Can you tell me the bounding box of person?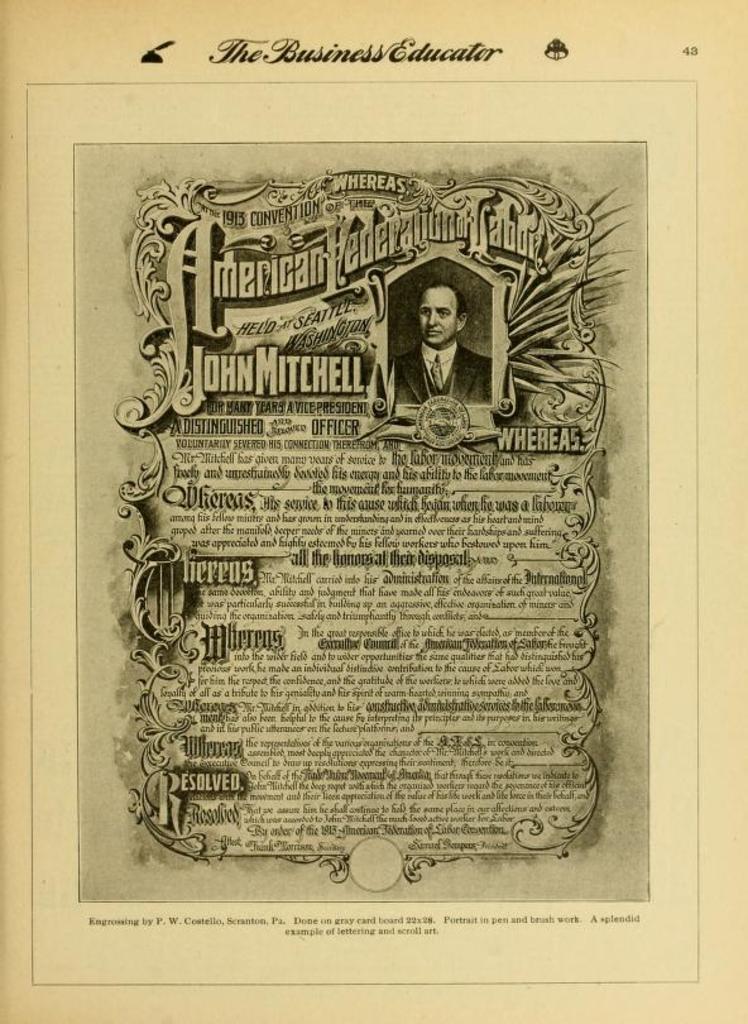
<region>387, 255, 494, 451</region>.
